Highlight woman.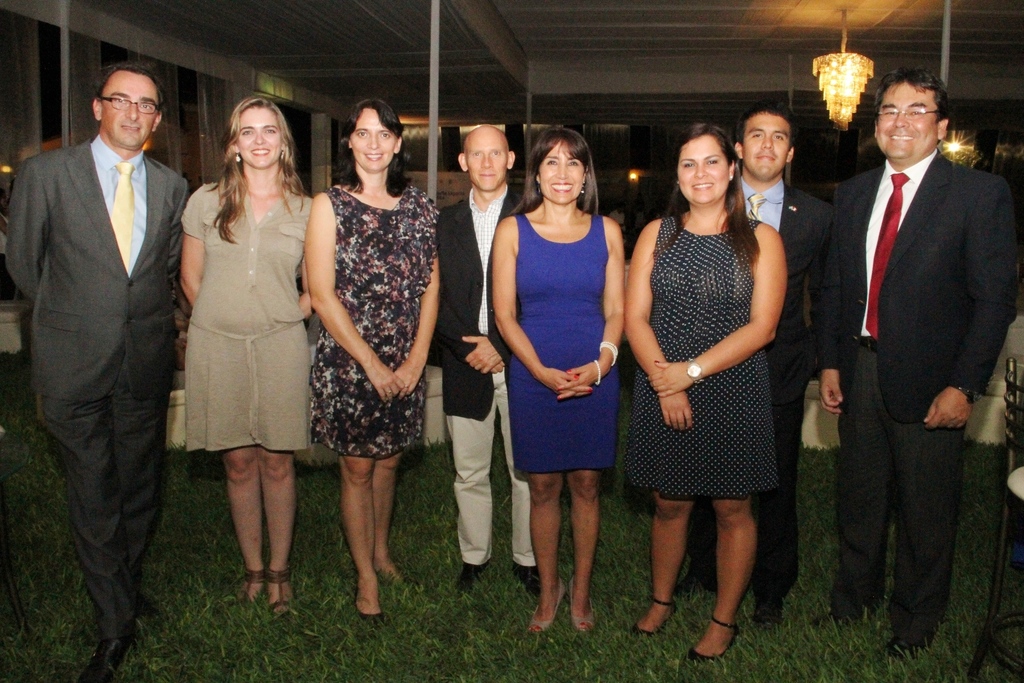
Highlighted region: pyautogui.locateOnScreen(628, 121, 787, 662).
